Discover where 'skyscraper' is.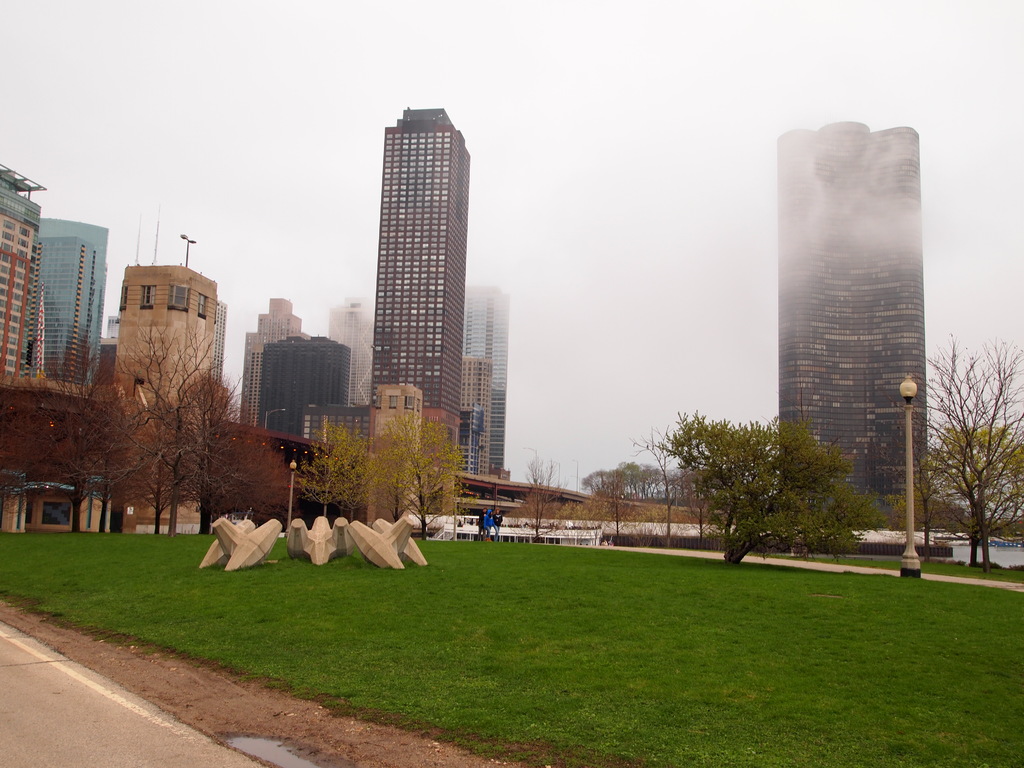
Discovered at pyautogui.locateOnScreen(364, 99, 476, 463).
